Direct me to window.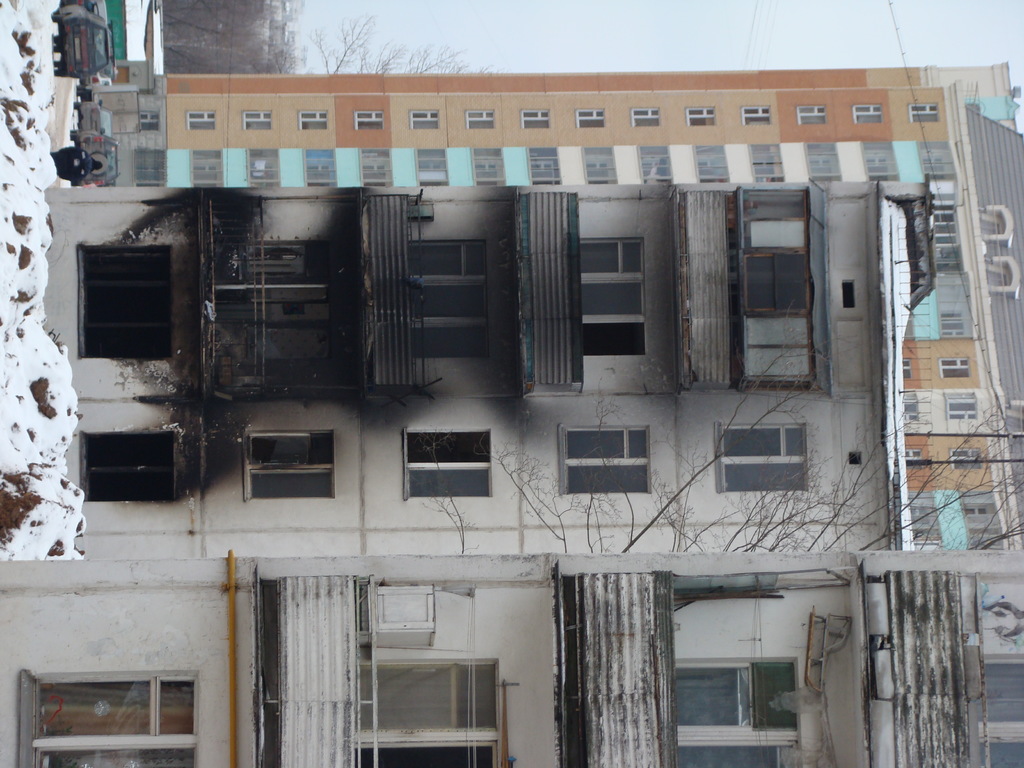
Direction: (632, 107, 660, 125).
